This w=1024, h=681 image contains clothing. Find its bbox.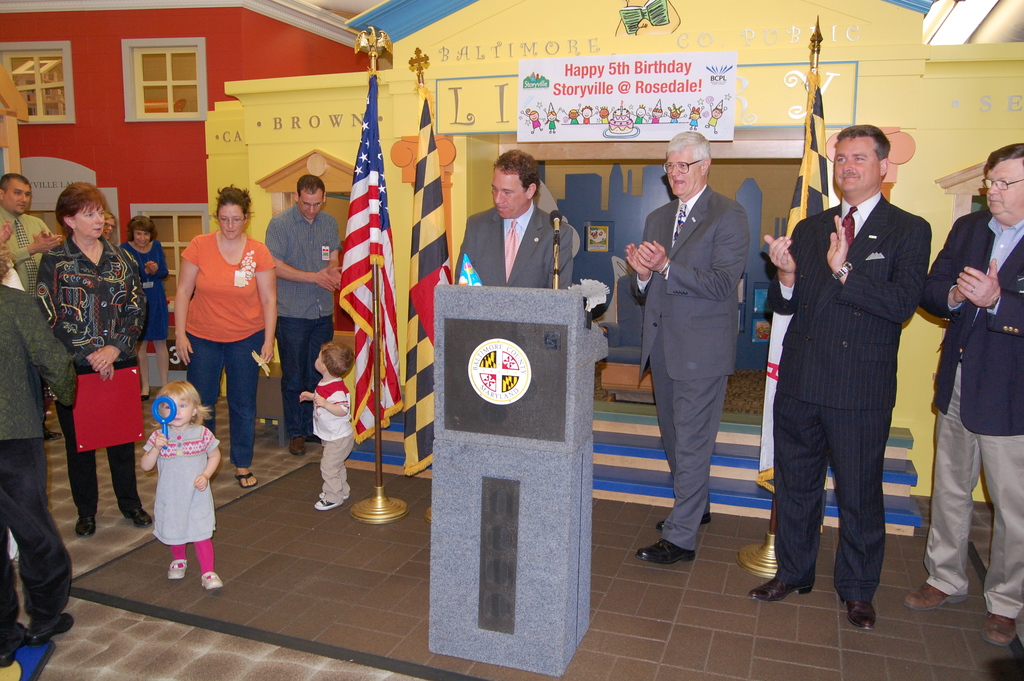
BBox(51, 217, 145, 521).
